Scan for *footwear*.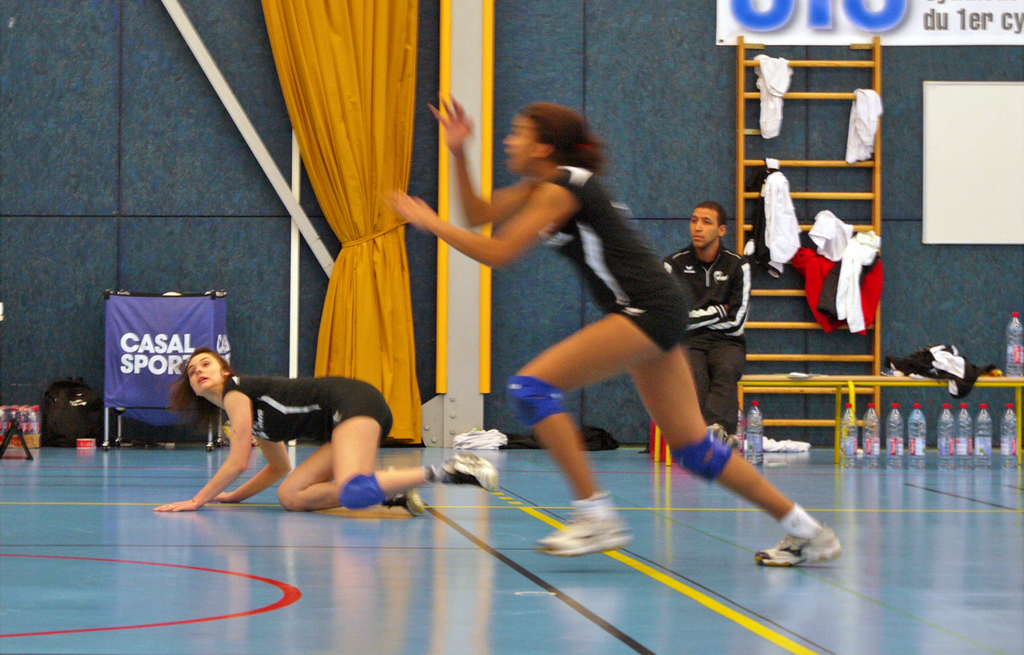
Scan result: locate(440, 456, 504, 493).
